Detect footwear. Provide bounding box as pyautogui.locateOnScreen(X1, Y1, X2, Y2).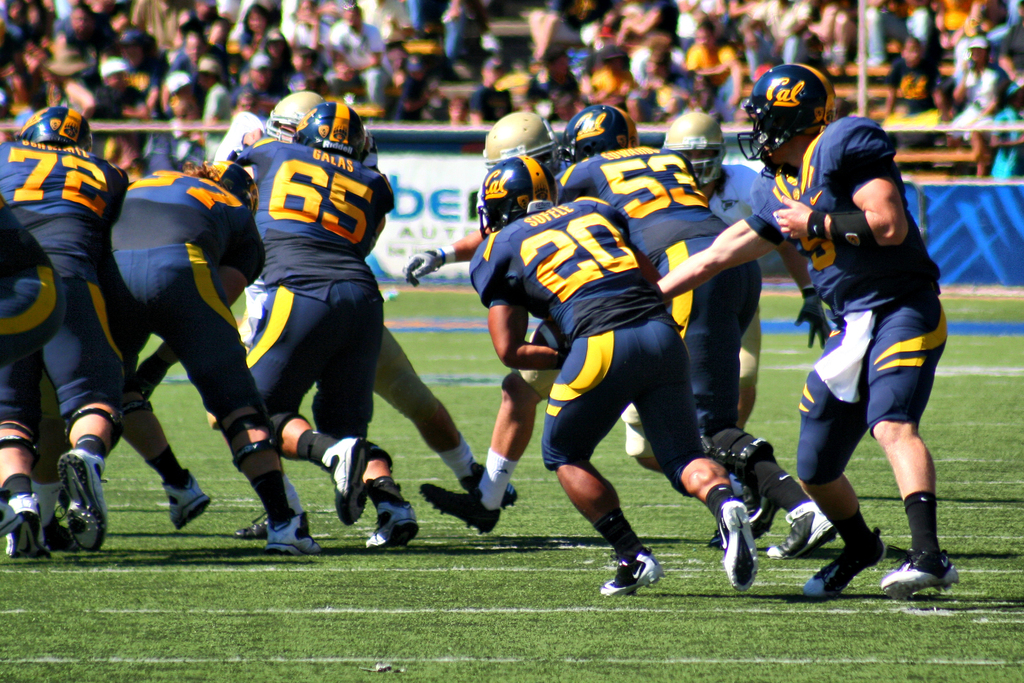
pyautogui.locateOnScreen(721, 502, 755, 586).
